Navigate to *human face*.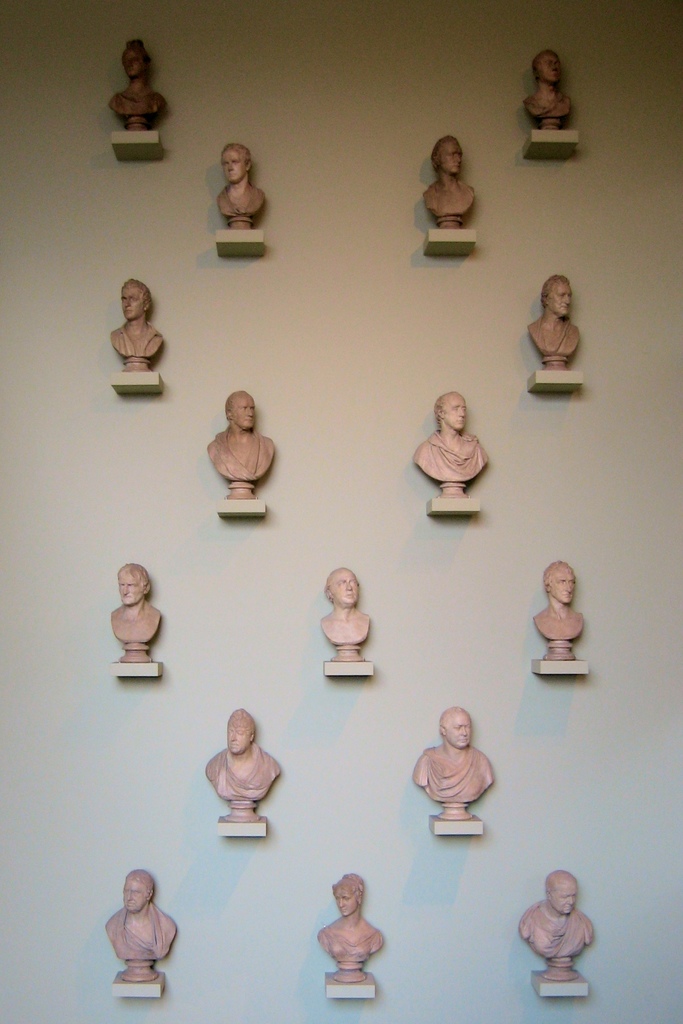
Navigation target: x1=124, y1=883, x2=149, y2=915.
